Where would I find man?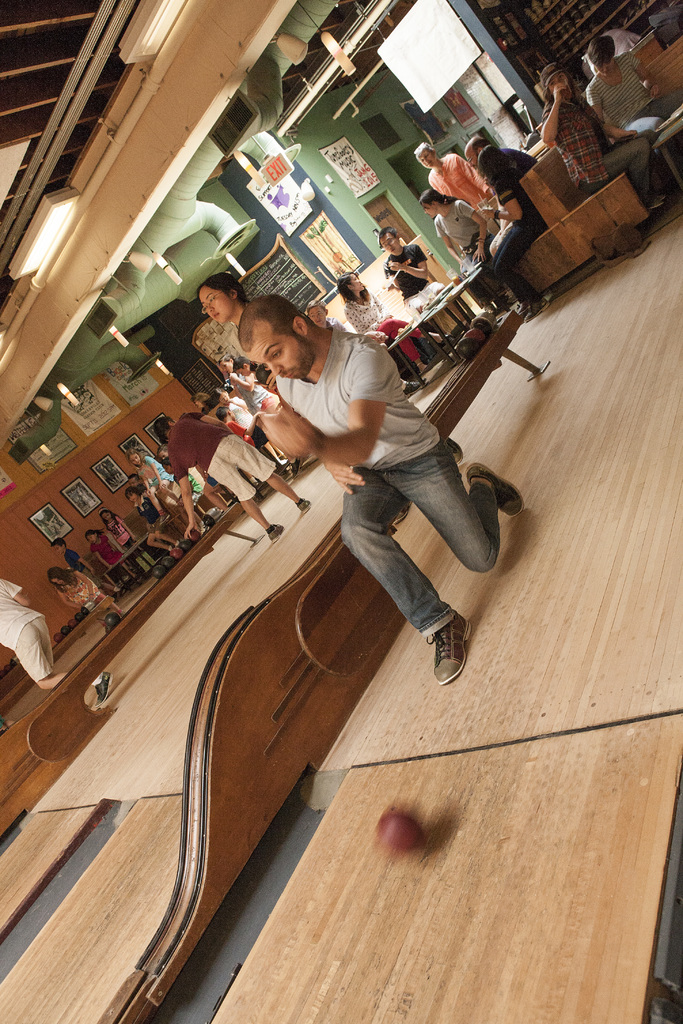
At [537,61,660,212].
